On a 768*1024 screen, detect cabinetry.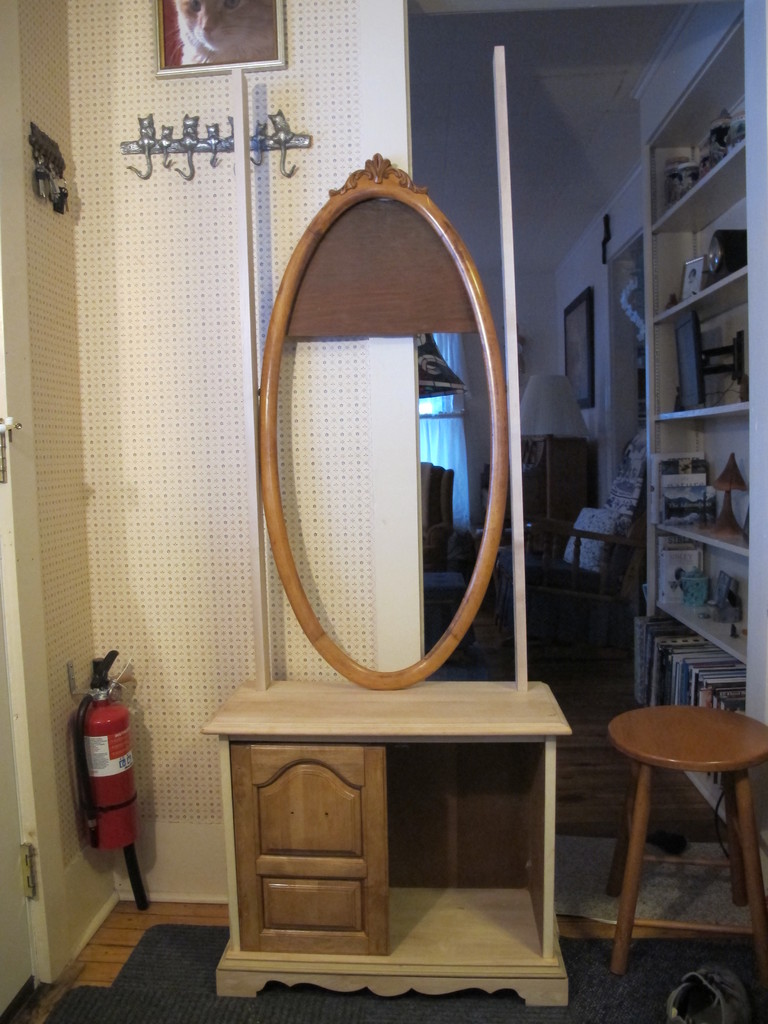
[198, 660, 559, 977].
